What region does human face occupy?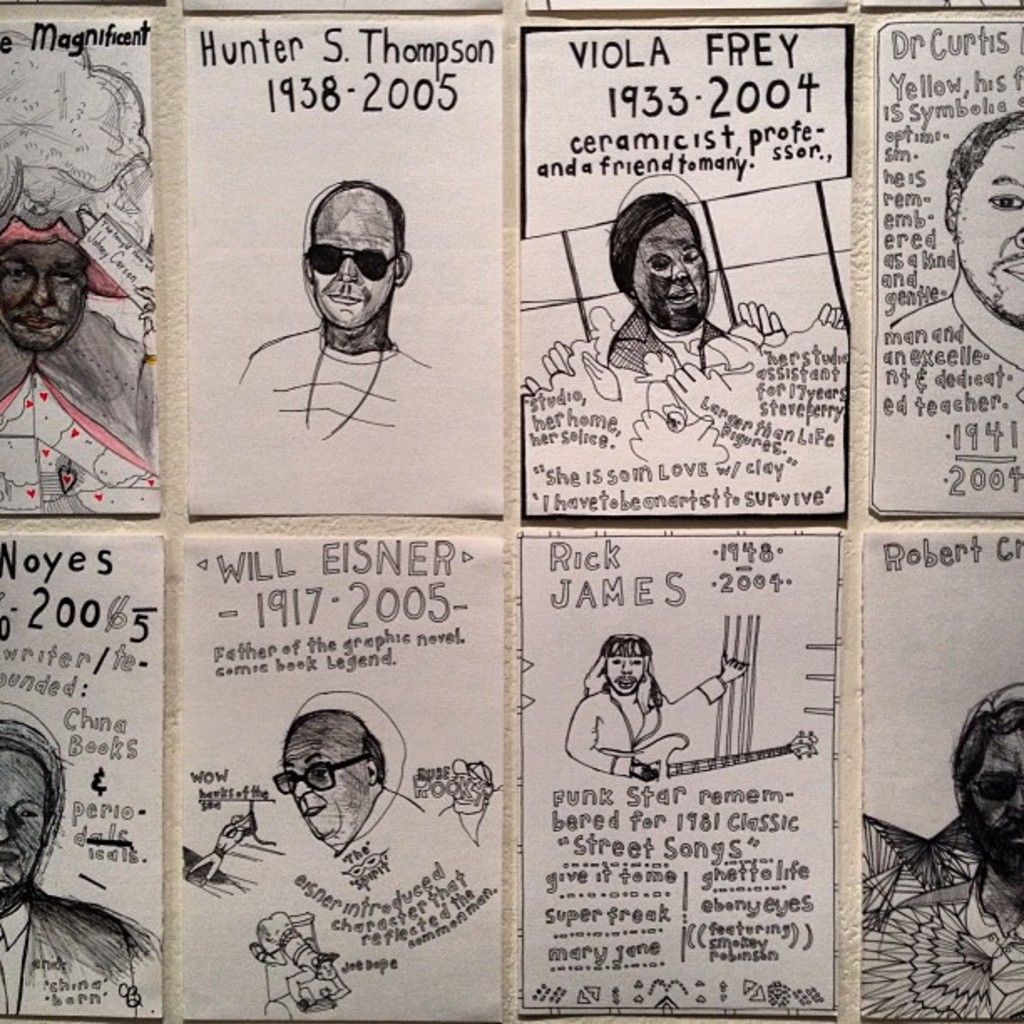
box=[305, 206, 398, 333].
